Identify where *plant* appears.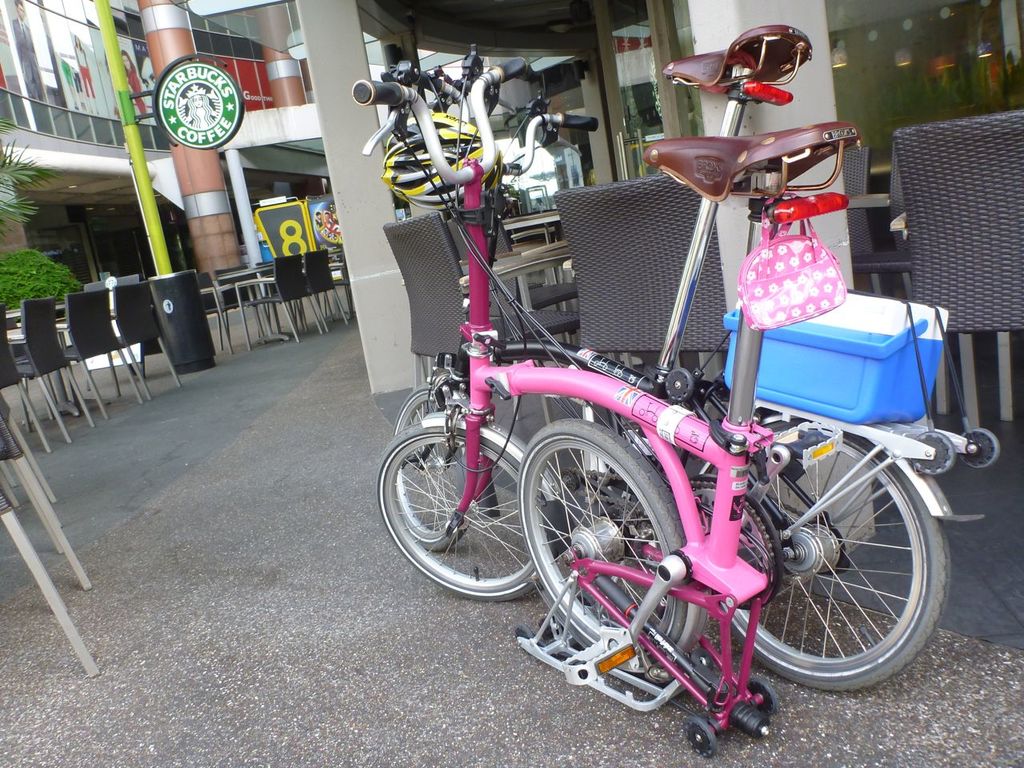
Appears at locate(0, 138, 64, 230).
